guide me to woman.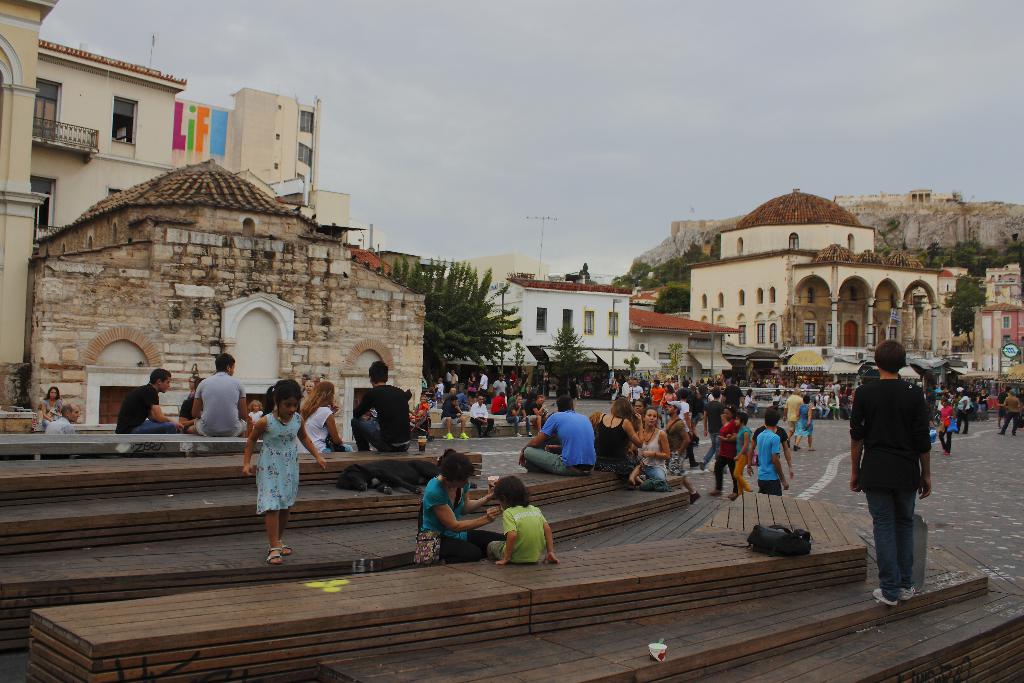
Guidance: <bbox>31, 381, 63, 434</bbox>.
